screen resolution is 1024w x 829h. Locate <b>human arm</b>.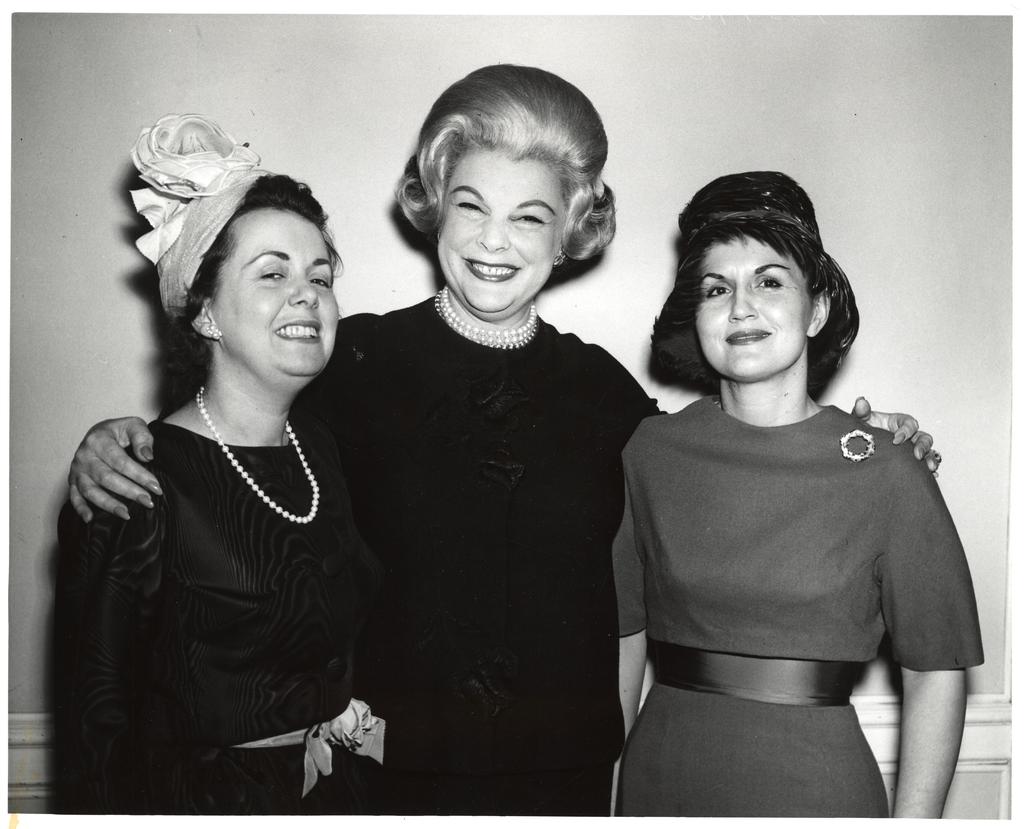
x1=67, y1=411, x2=181, y2=528.
